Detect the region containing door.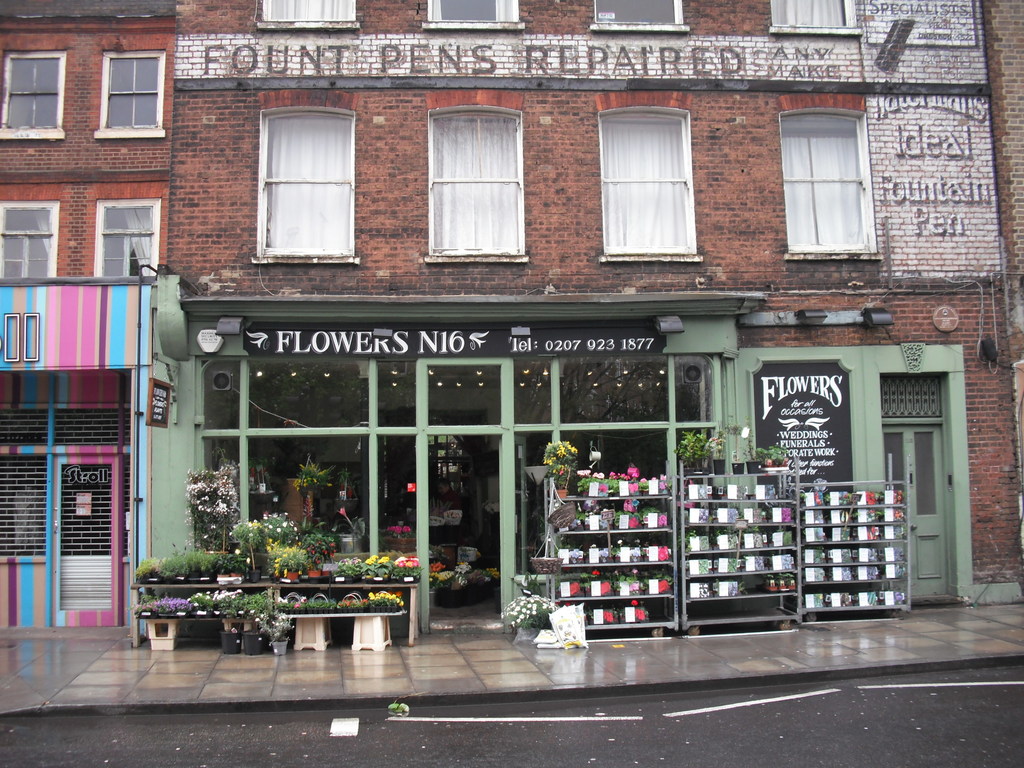
<region>51, 458, 125, 628</region>.
